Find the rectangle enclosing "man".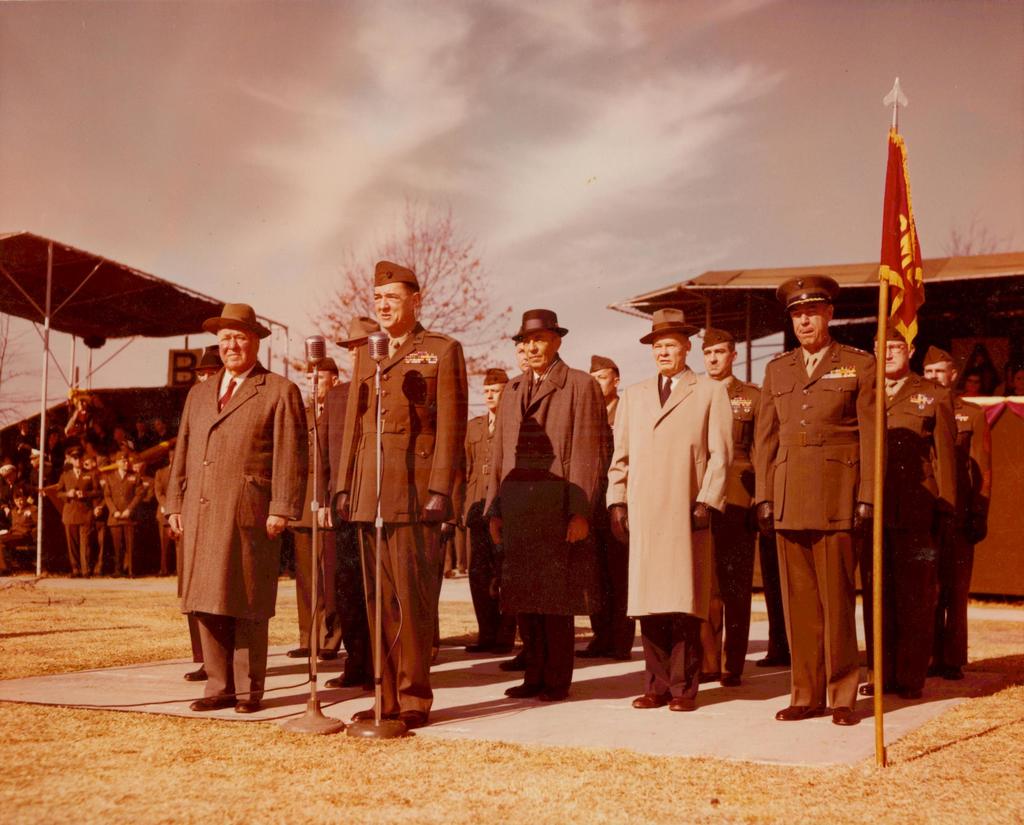
select_region(334, 259, 470, 728).
